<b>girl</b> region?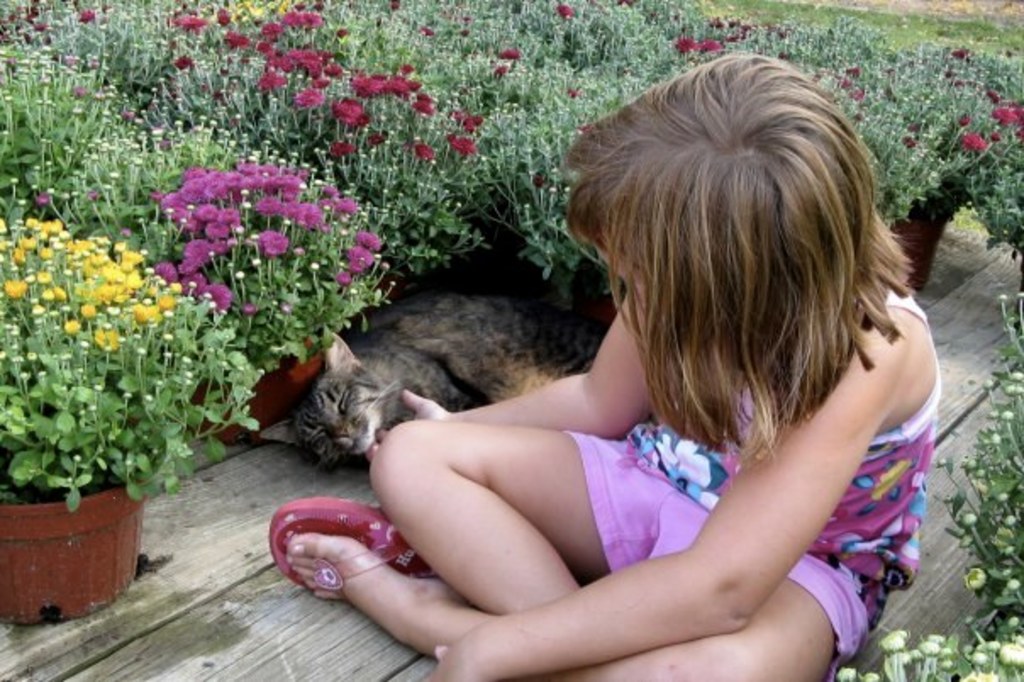
BBox(285, 54, 939, 680)
